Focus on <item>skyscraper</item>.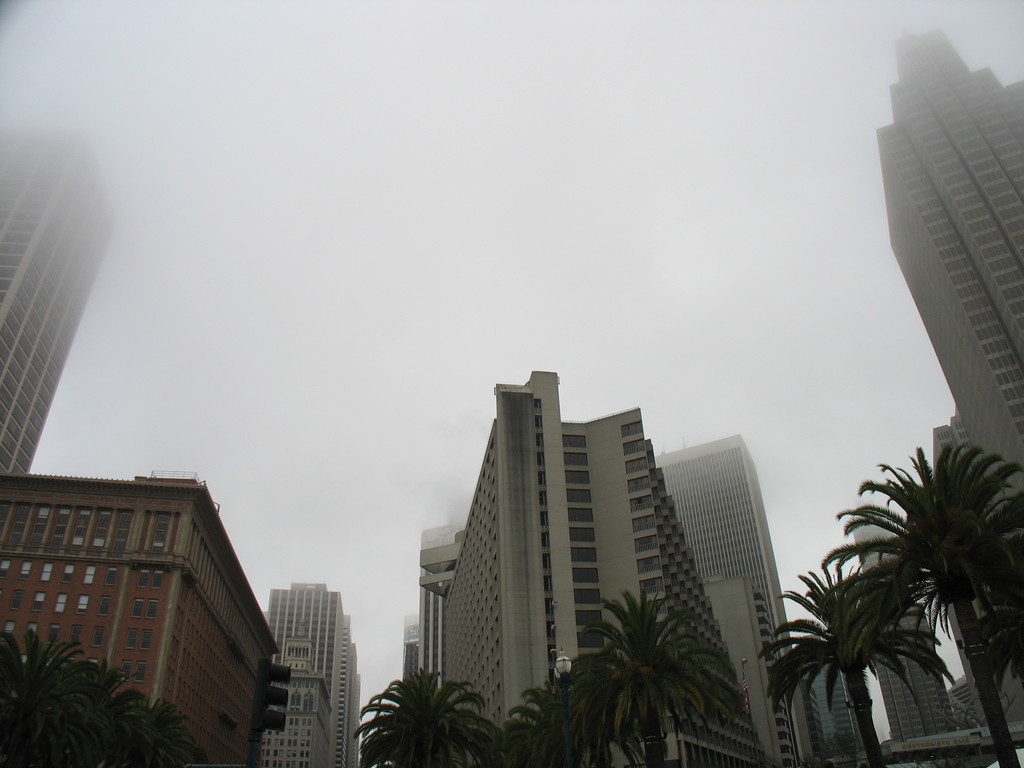
Focused at bbox=[257, 573, 367, 767].
